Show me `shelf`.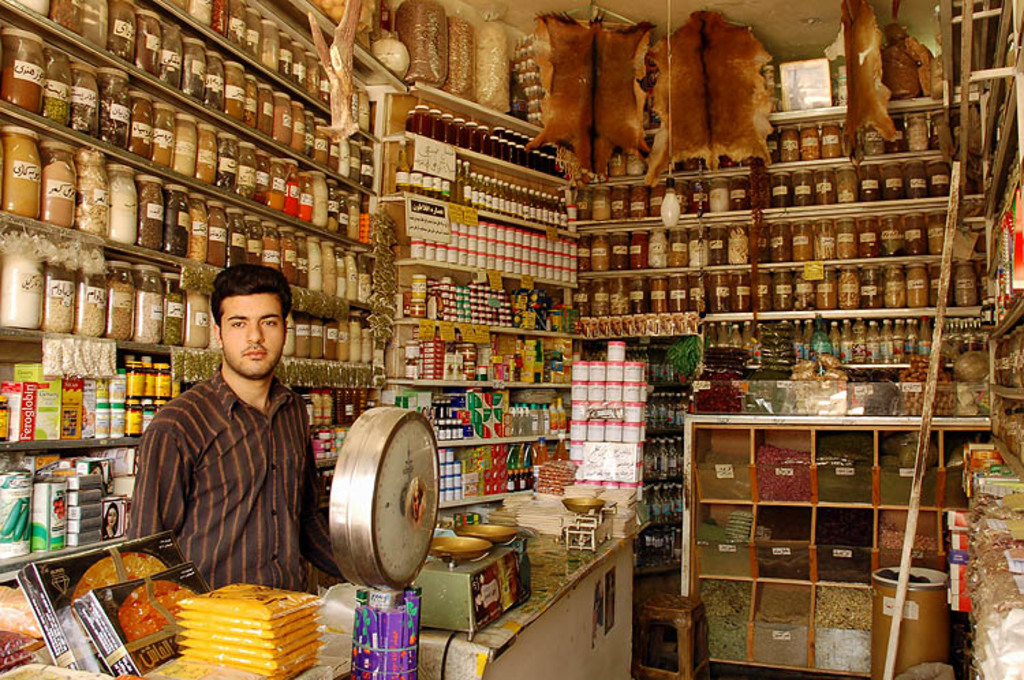
`shelf` is here: 0 0 1020 679.
